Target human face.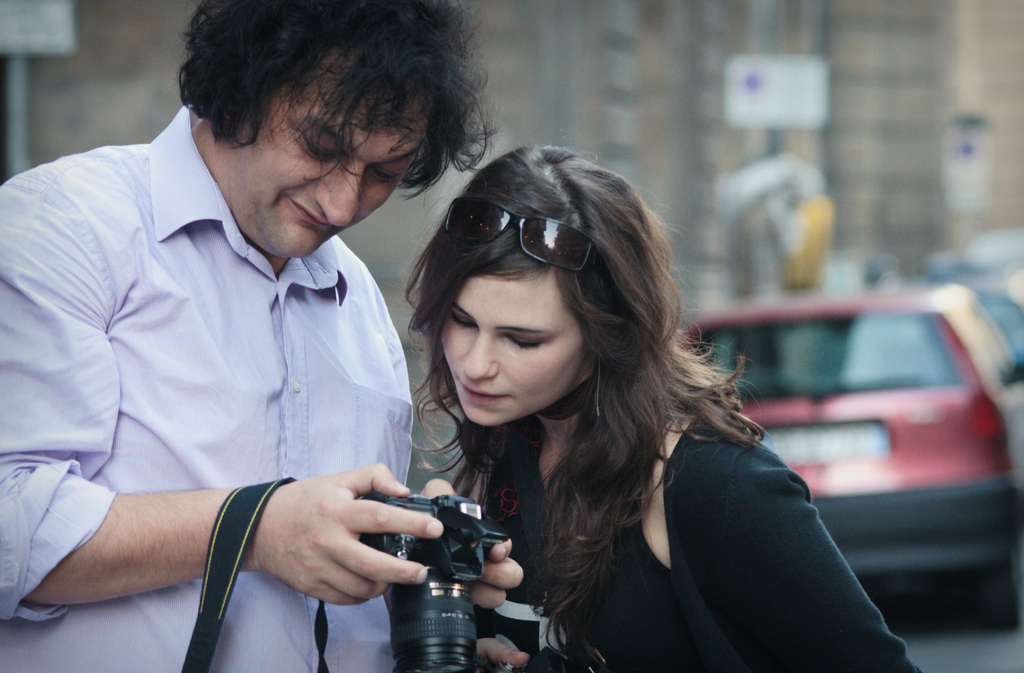
Target region: <bbox>438, 267, 593, 425</bbox>.
